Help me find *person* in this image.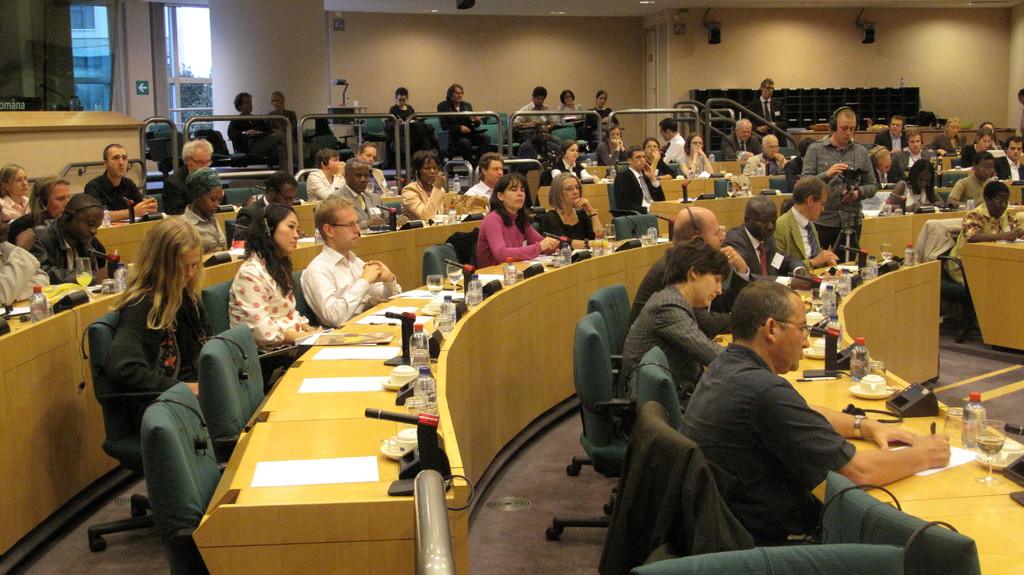
Found it: bbox(511, 88, 564, 135).
